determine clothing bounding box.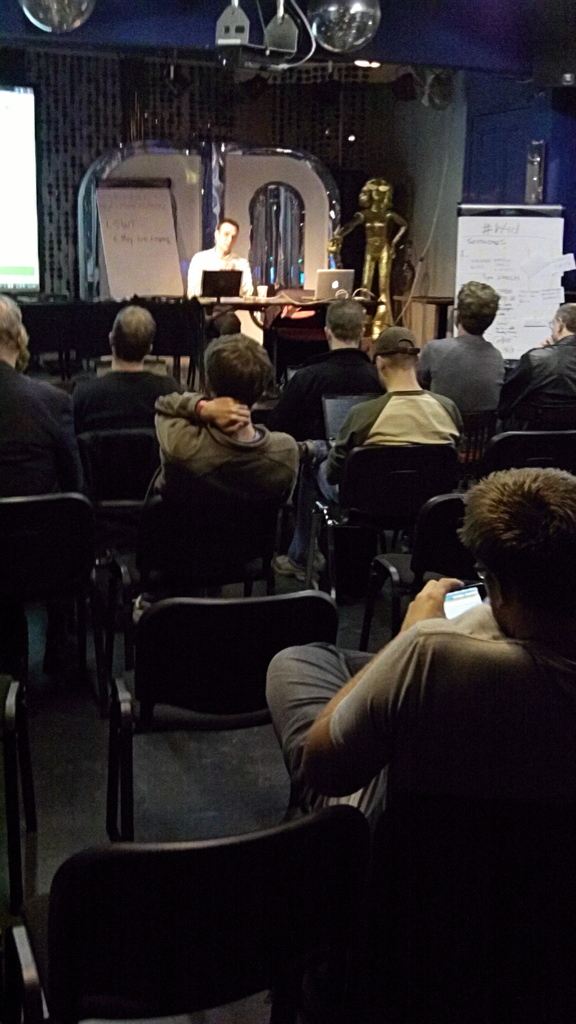
Determined: x1=266 y1=346 x2=399 y2=436.
